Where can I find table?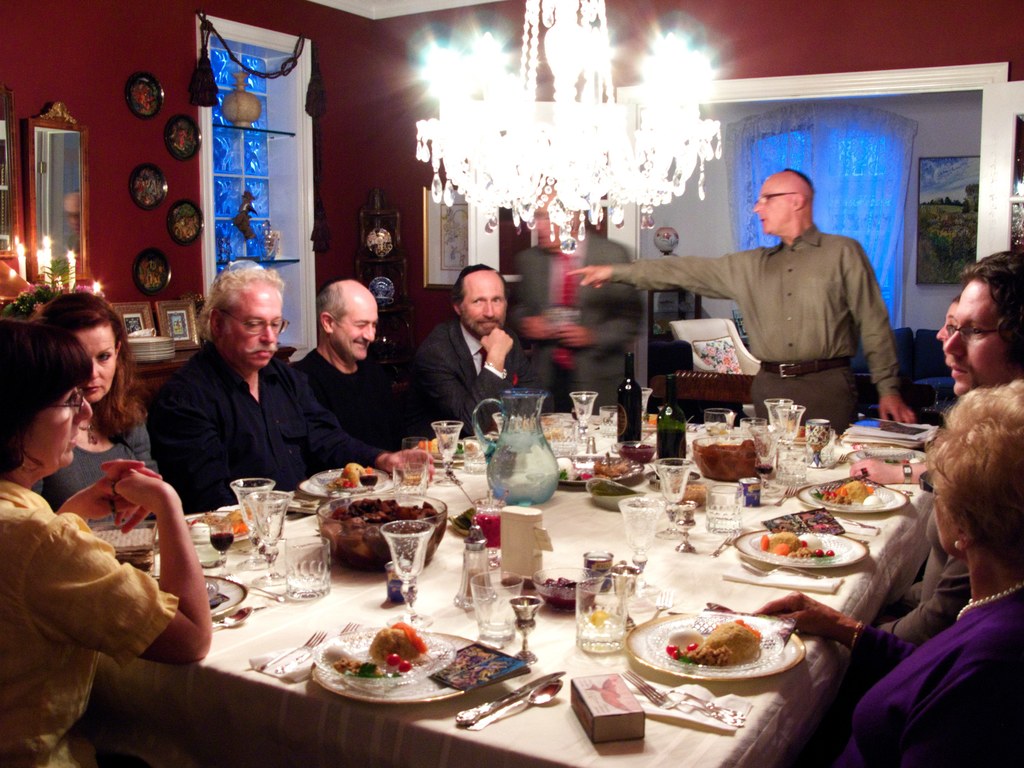
You can find it at bbox=(133, 340, 199, 382).
